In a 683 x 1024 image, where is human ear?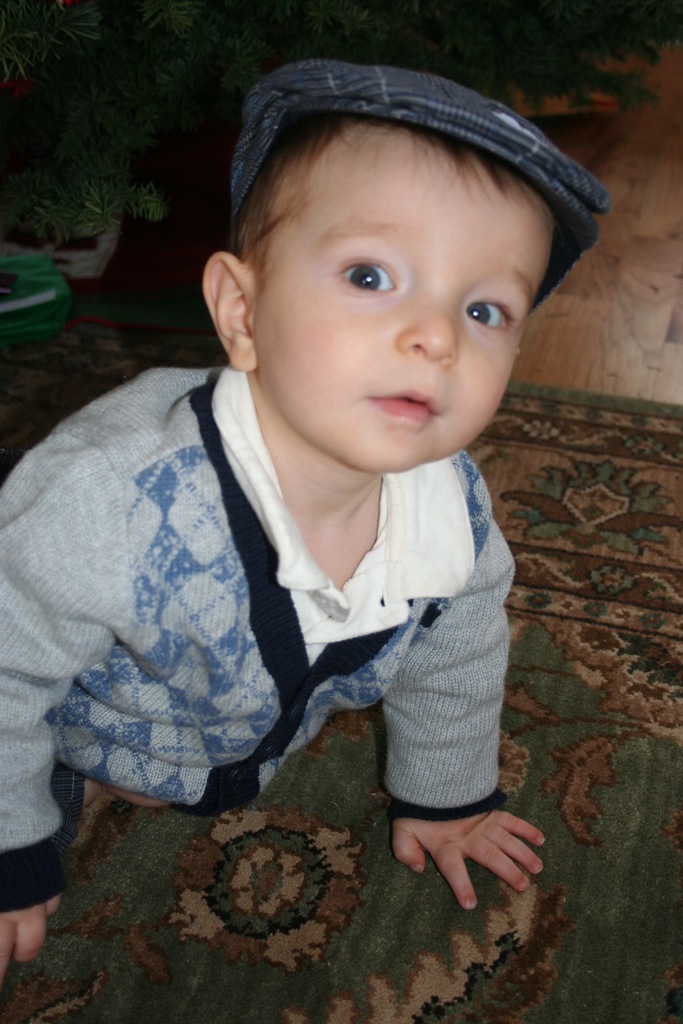
(203, 252, 256, 367).
